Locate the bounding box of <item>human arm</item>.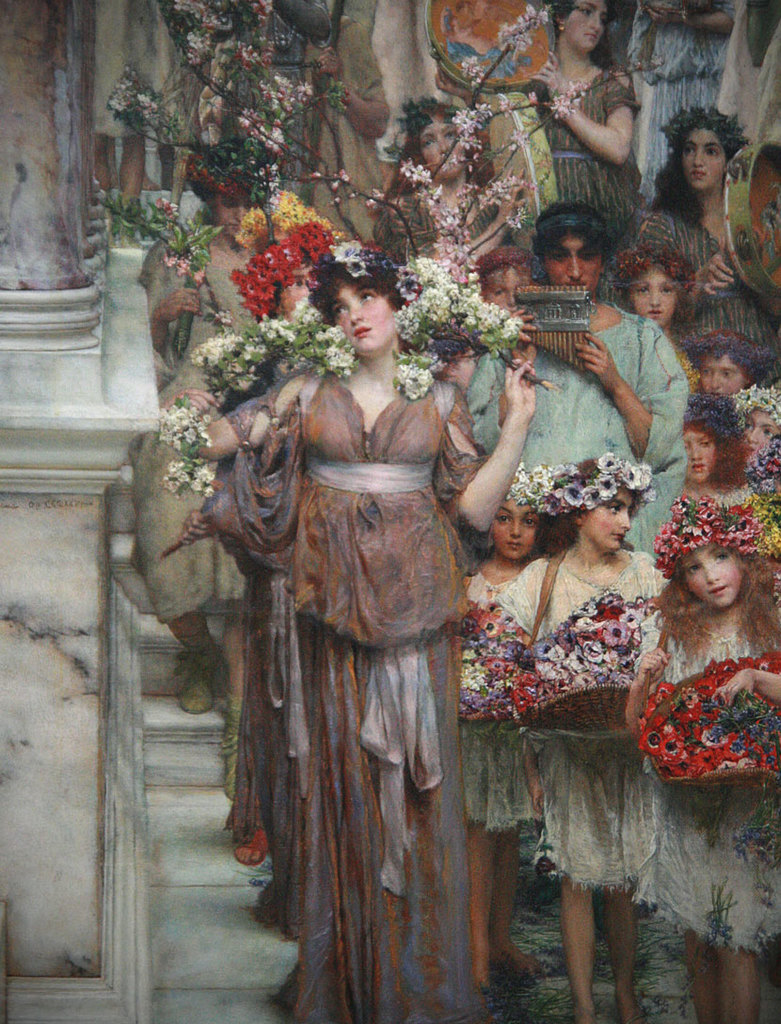
Bounding box: left=428, top=340, right=537, bottom=535.
